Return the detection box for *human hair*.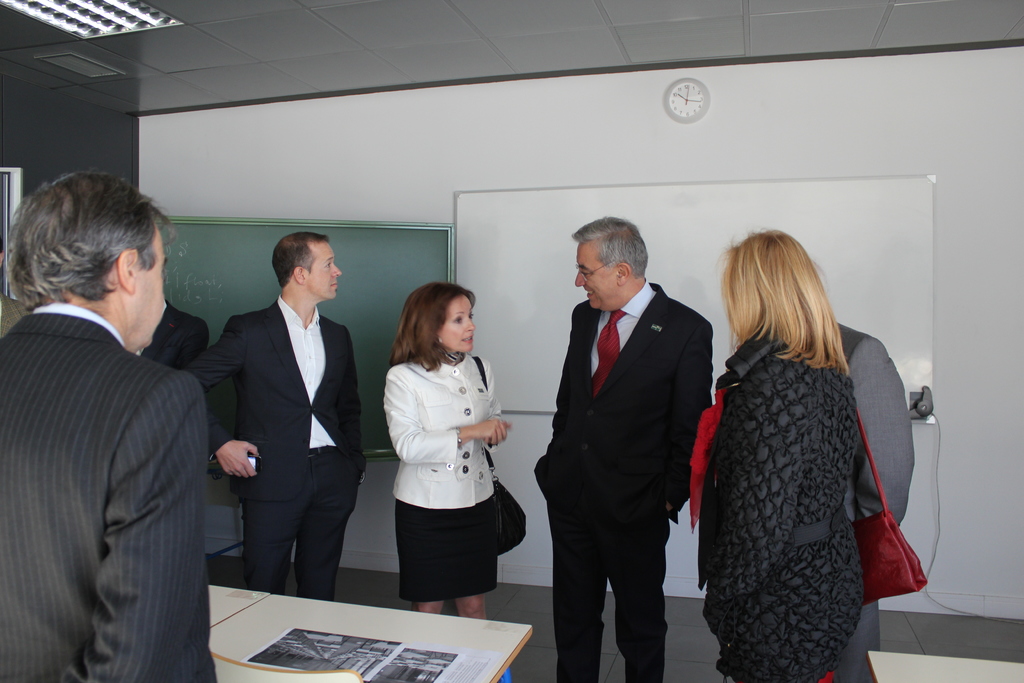
(572,214,647,281).
